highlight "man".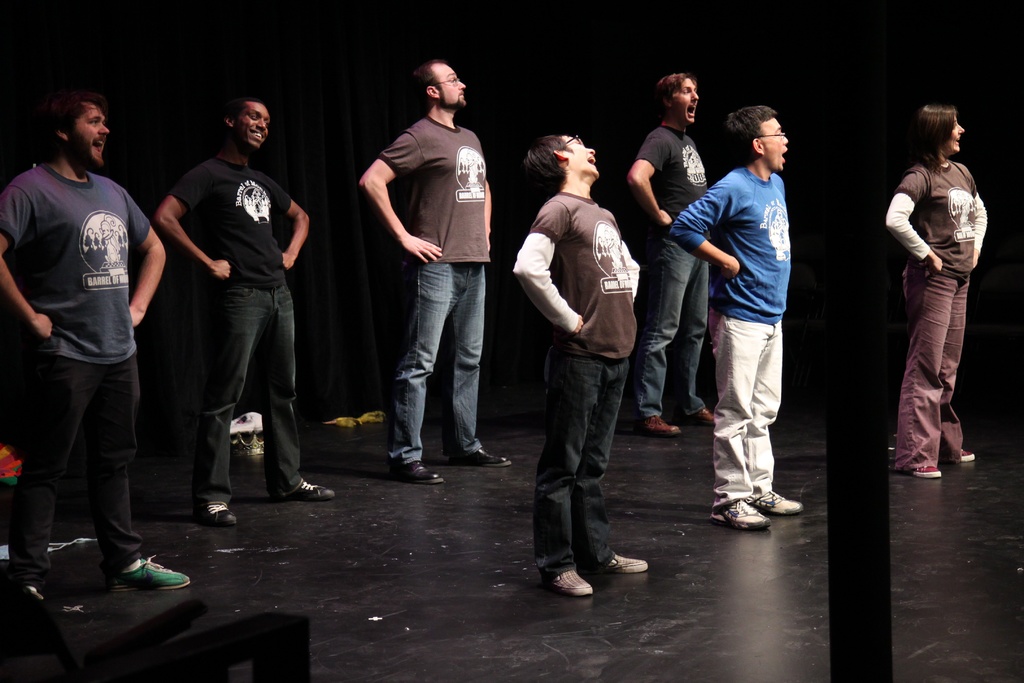
Highlighted region: <box>624,74,711,445</box>.
